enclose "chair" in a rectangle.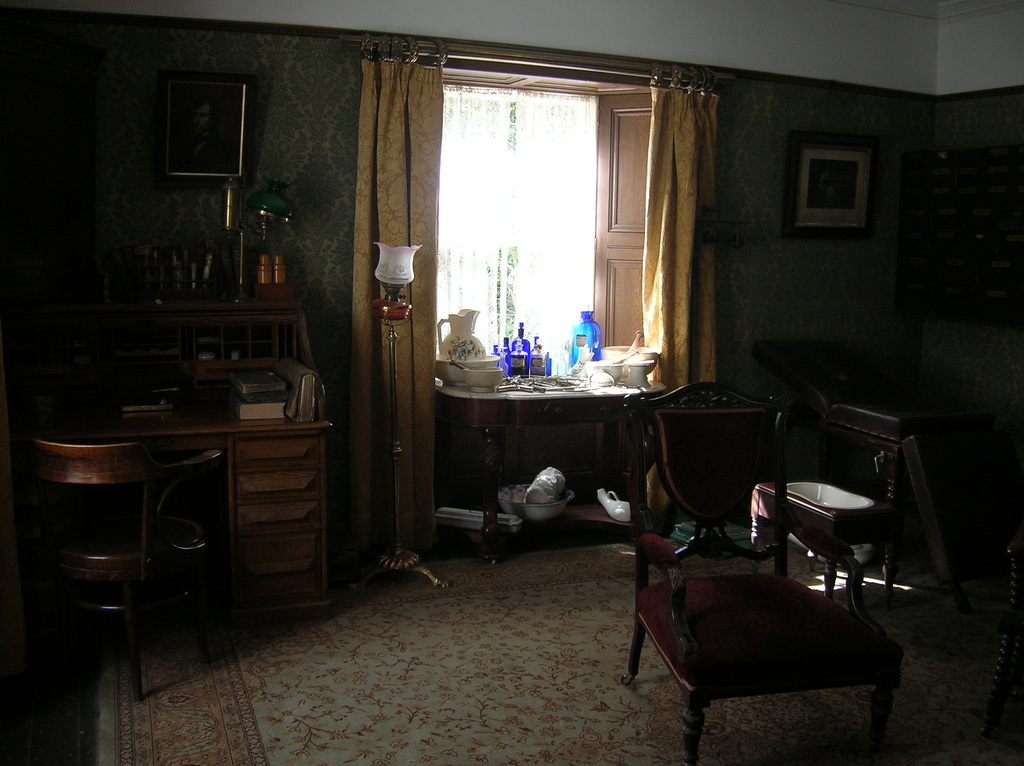
(625,456,909,751).
